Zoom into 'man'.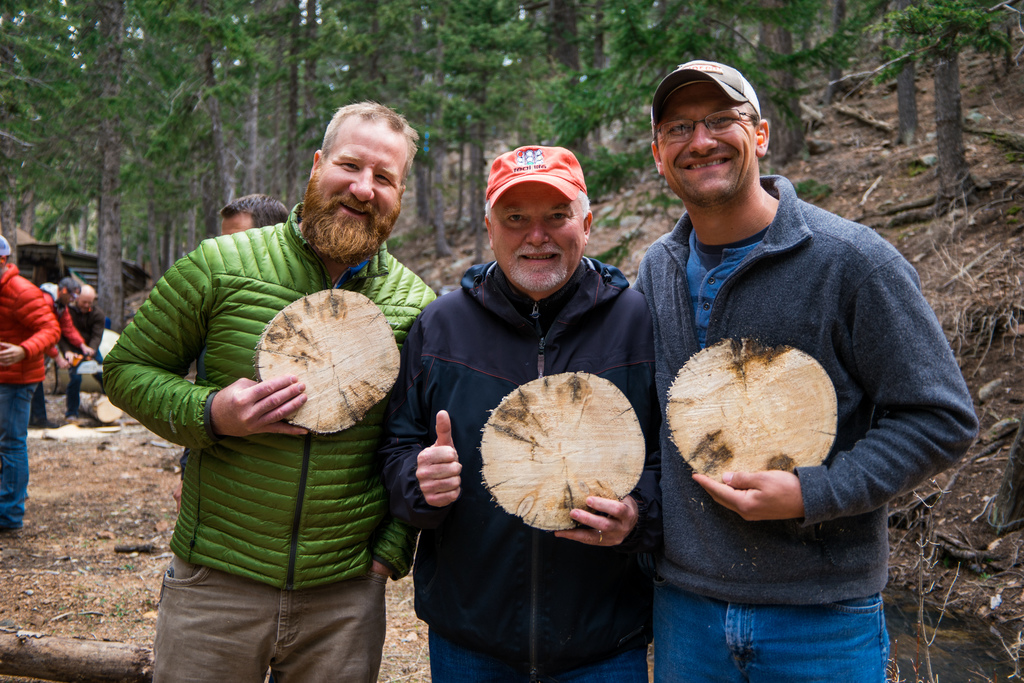
Zoom target: BBox(210, 184, 286, 240).
